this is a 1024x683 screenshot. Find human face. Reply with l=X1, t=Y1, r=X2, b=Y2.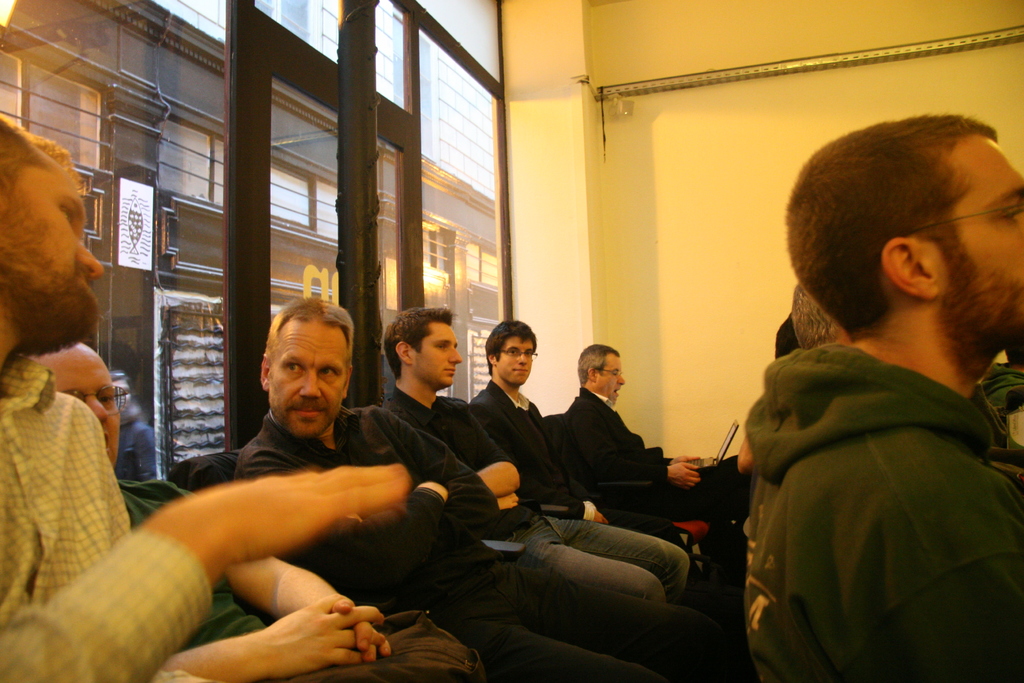
l=271, t=325, r=348, b=438.
